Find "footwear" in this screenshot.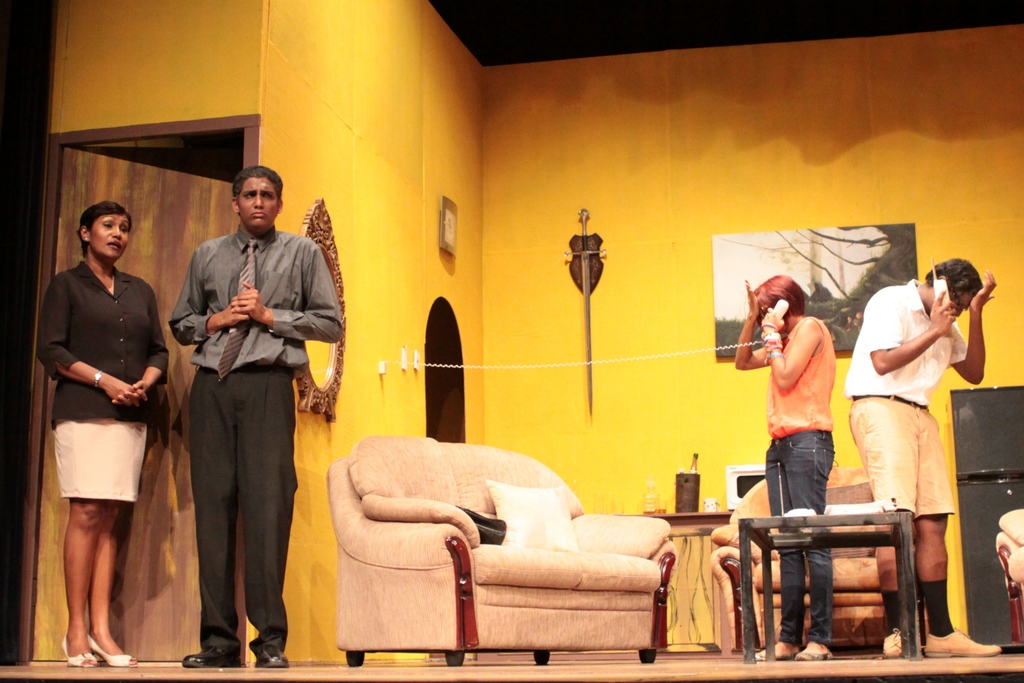
The bounding box for "footwear" is pyautogui.locateOnScreen(753, 649, 798, 659).
